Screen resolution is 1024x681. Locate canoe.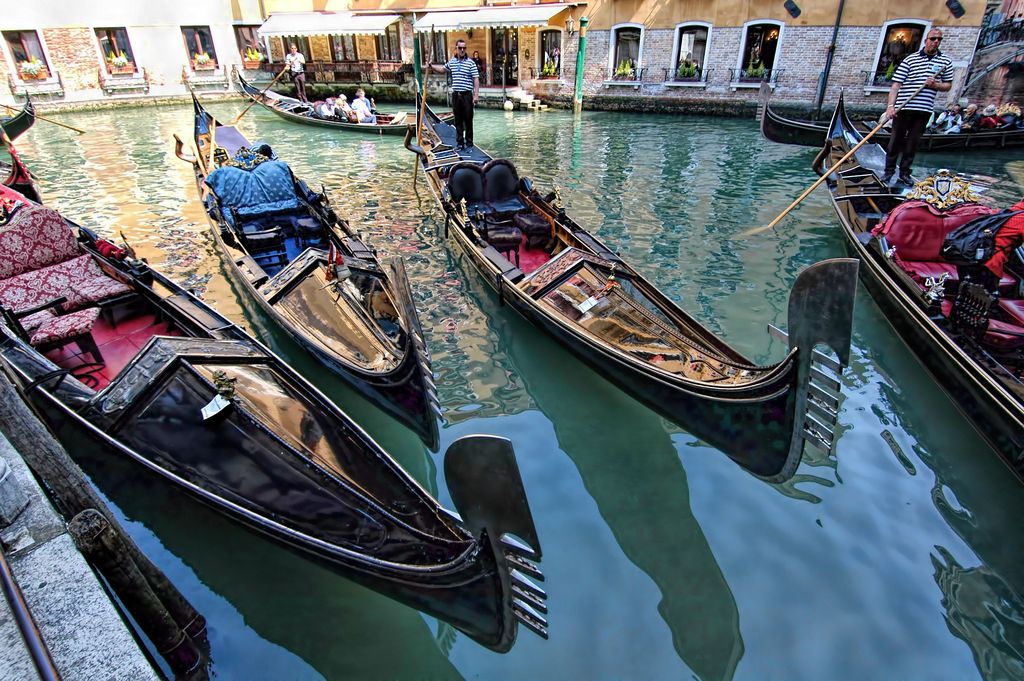
191,87,442,446.
